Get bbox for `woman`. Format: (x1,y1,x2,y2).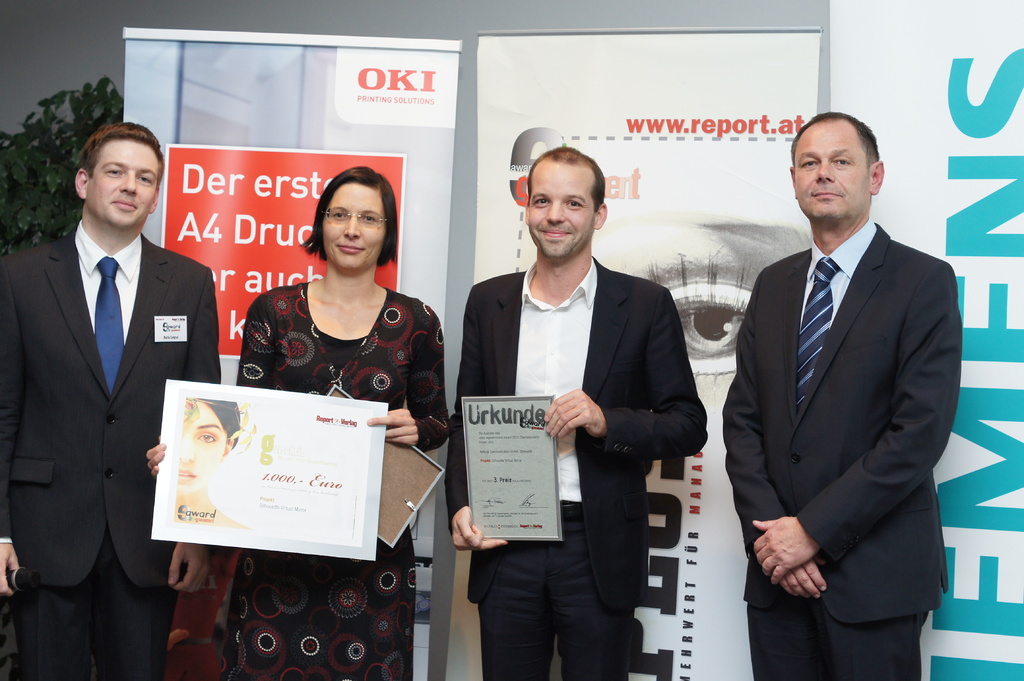
(227,159,436,677).
